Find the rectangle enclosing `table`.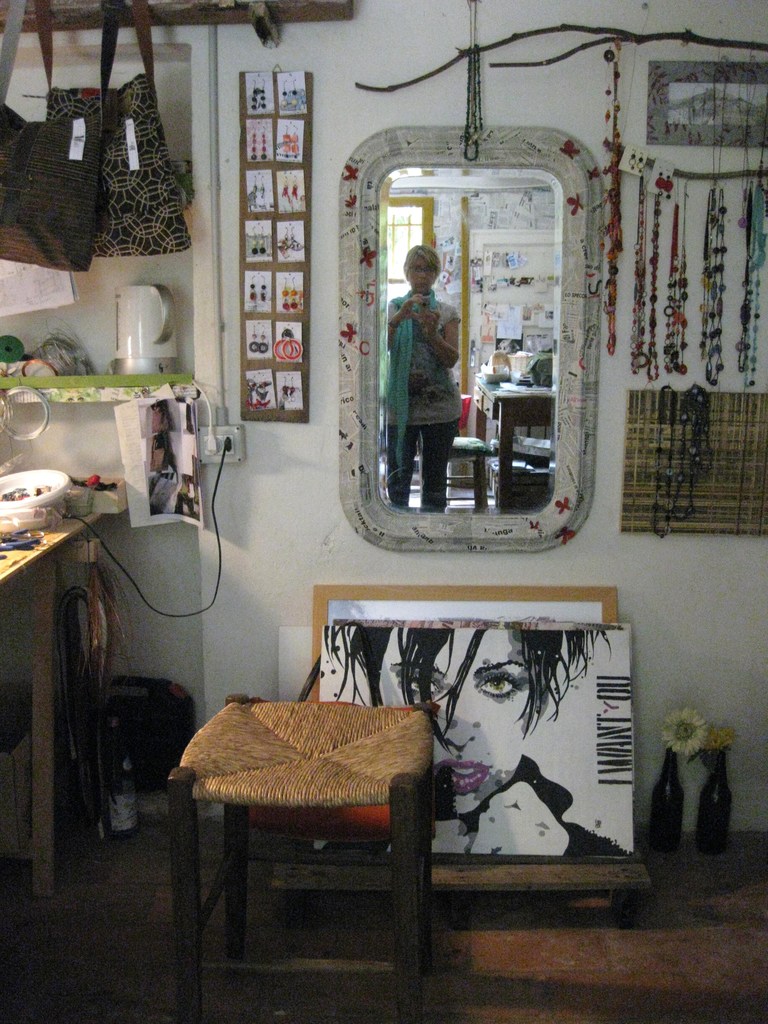
0, 483, 100, 906.
